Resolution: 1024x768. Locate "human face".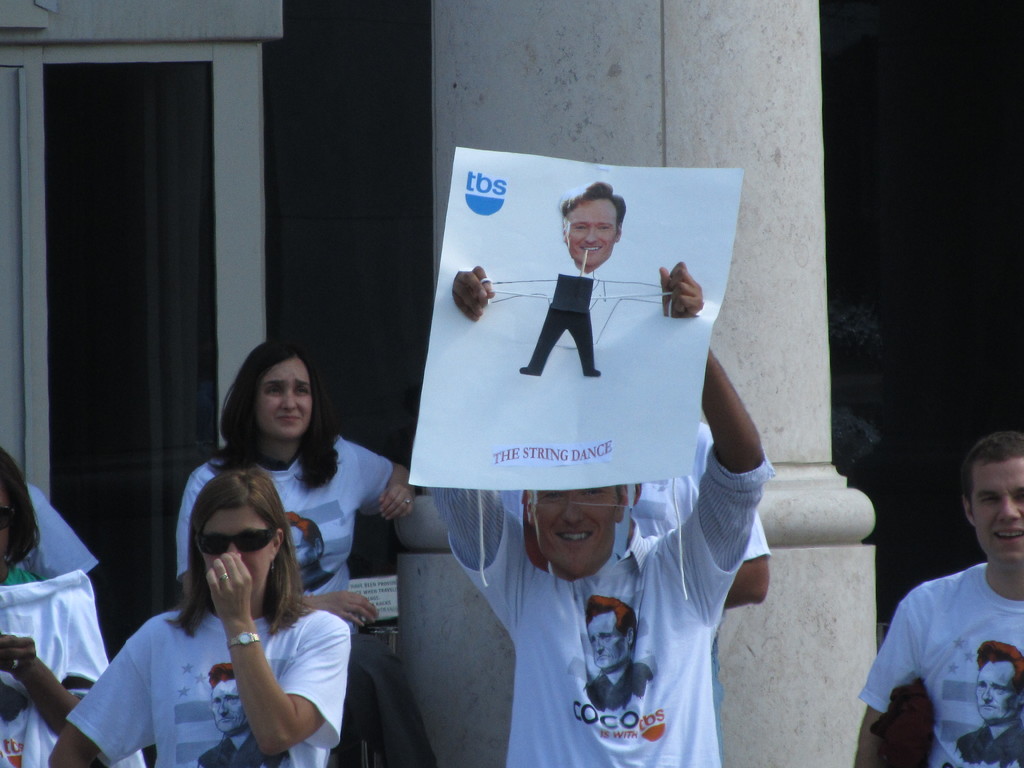
select_region(567, 198, 614, 267).
